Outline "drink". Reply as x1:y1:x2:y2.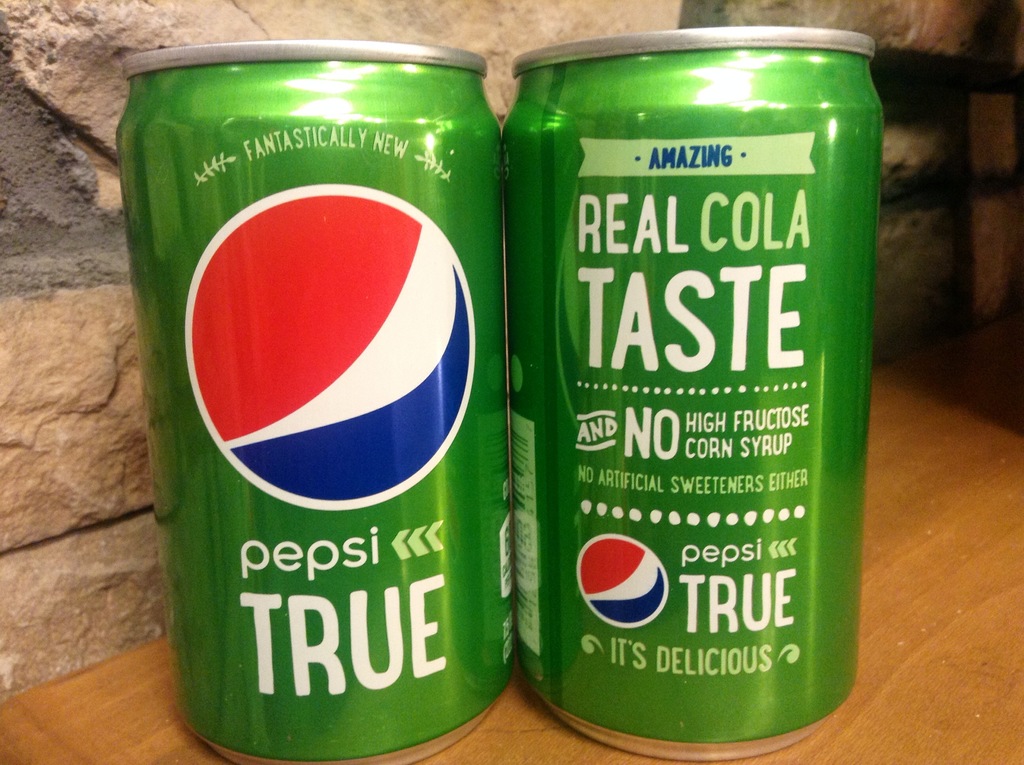
131:49:500:764.
